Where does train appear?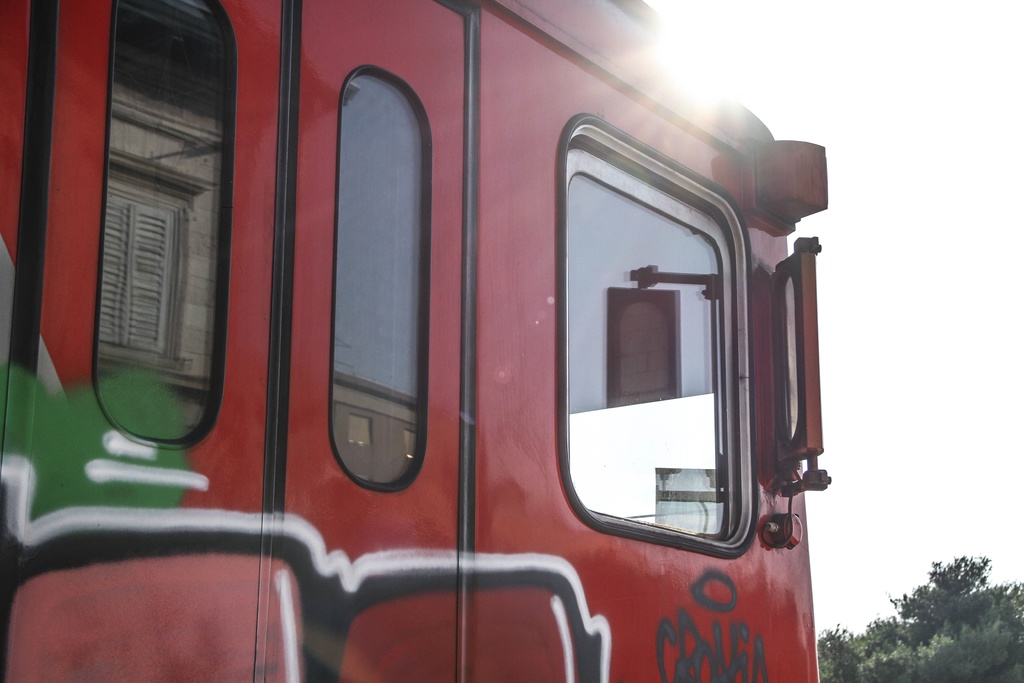
Appears at <box>2,0,824,682</box>.
